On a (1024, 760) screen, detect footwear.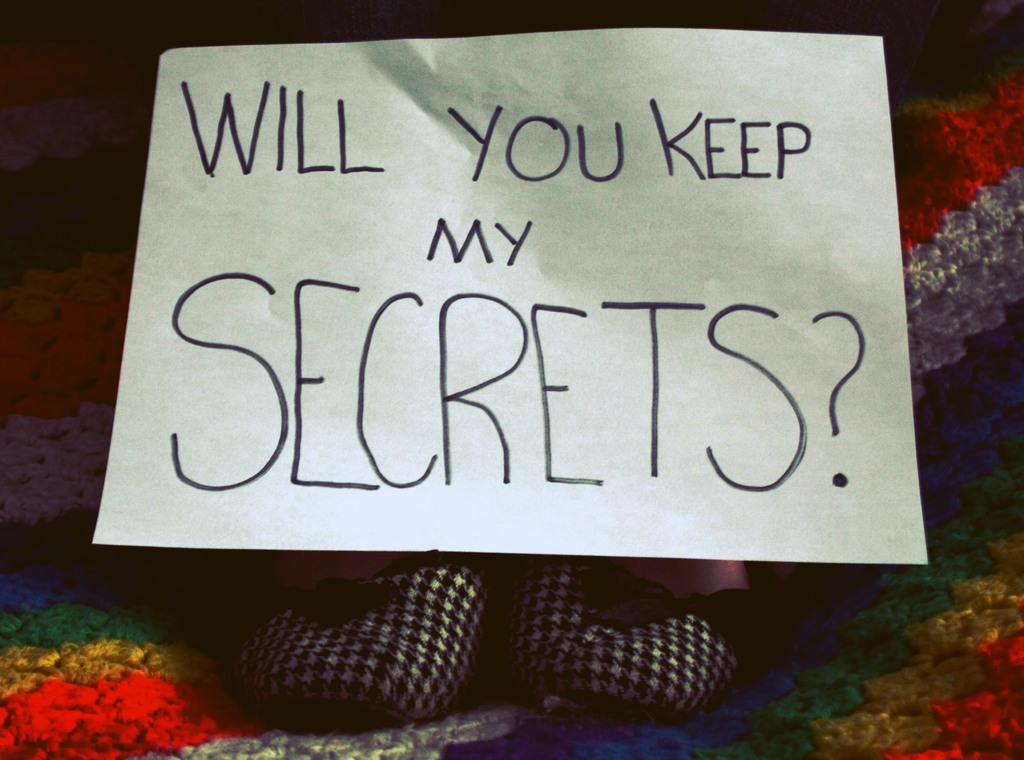
(509,556,739,715).
